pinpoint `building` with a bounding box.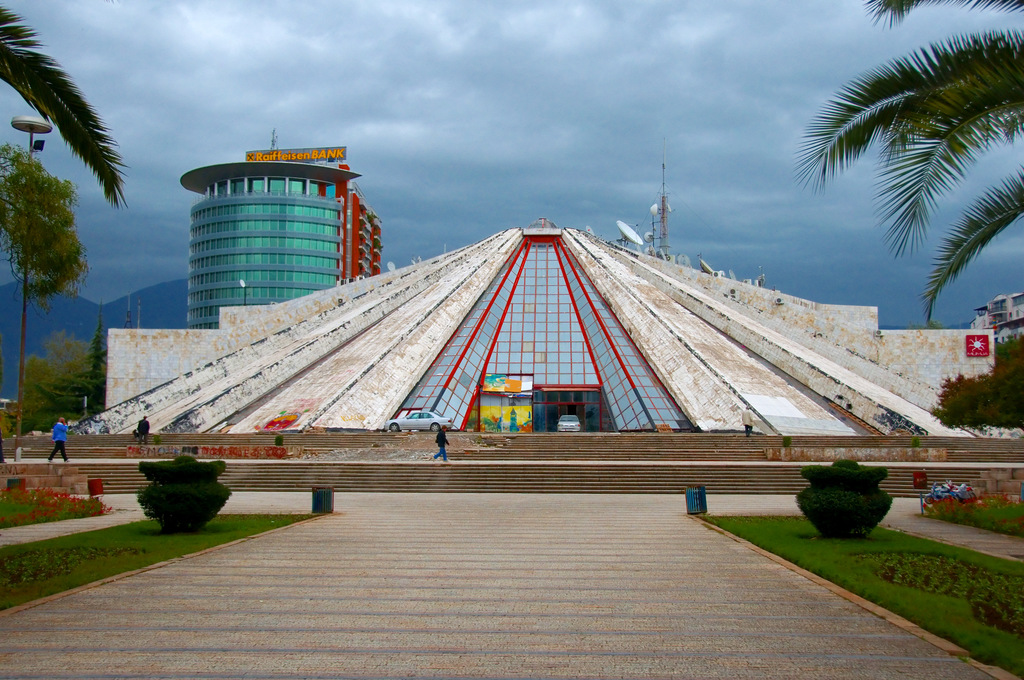
177 132 382 327.
